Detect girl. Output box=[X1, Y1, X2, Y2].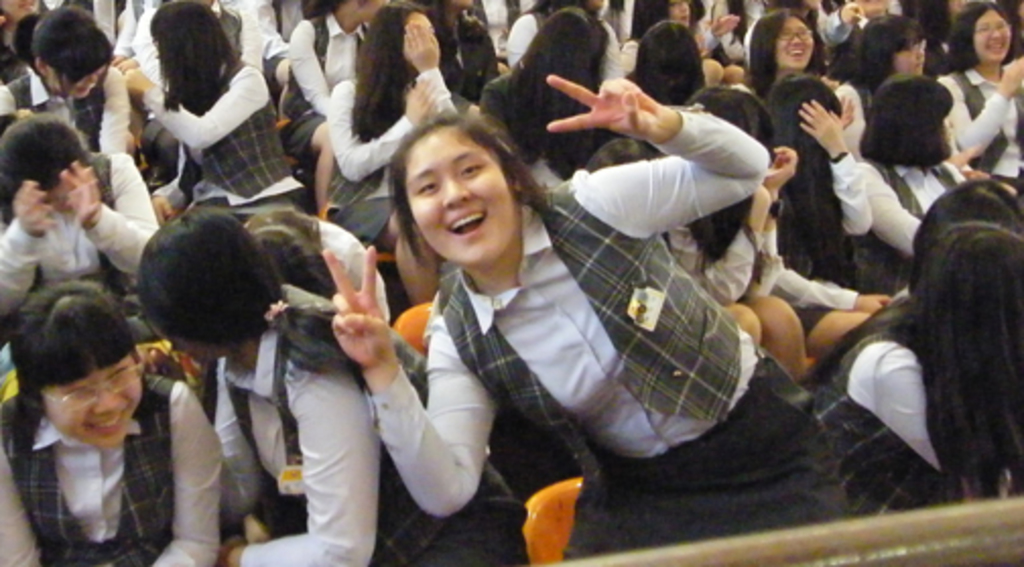
box=[236, 197, 398, 327].
